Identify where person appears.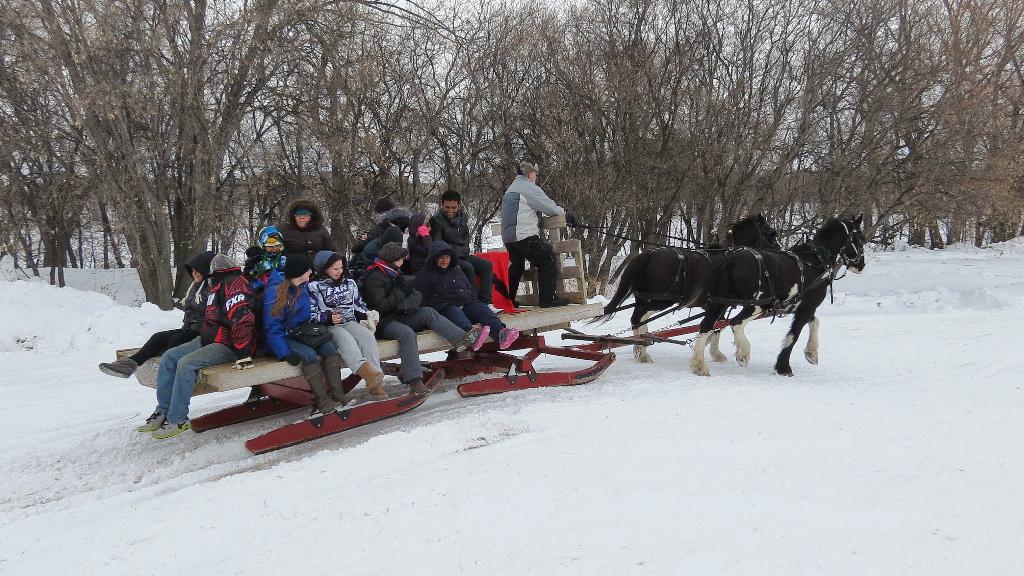
Appears at Rect(277, 197, 336, 281).
